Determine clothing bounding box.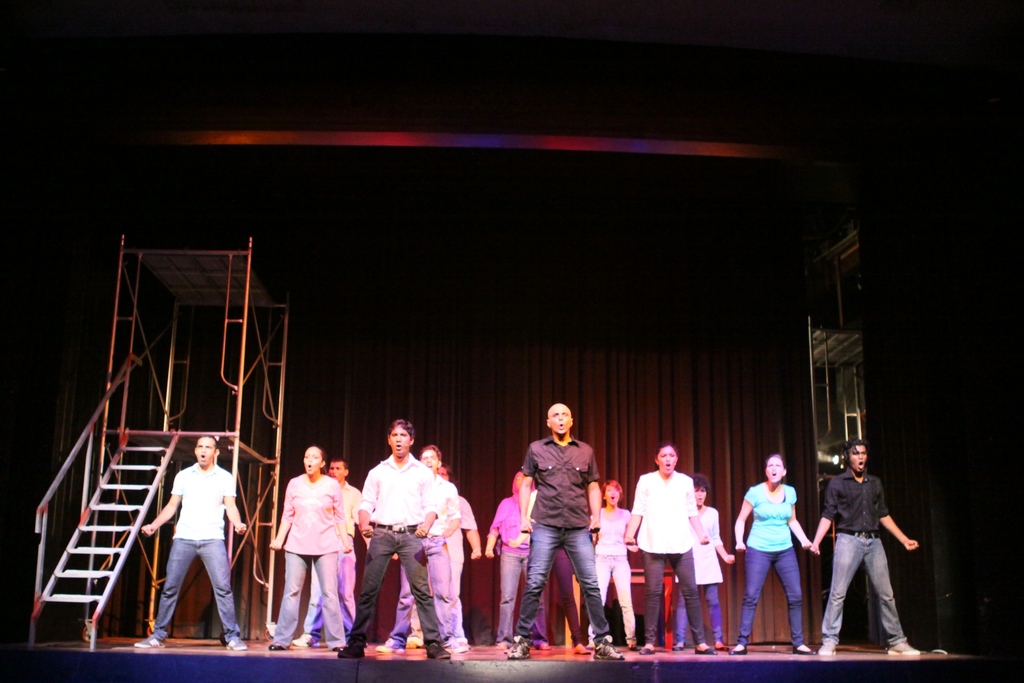
Determined: [491,497,547,643].
